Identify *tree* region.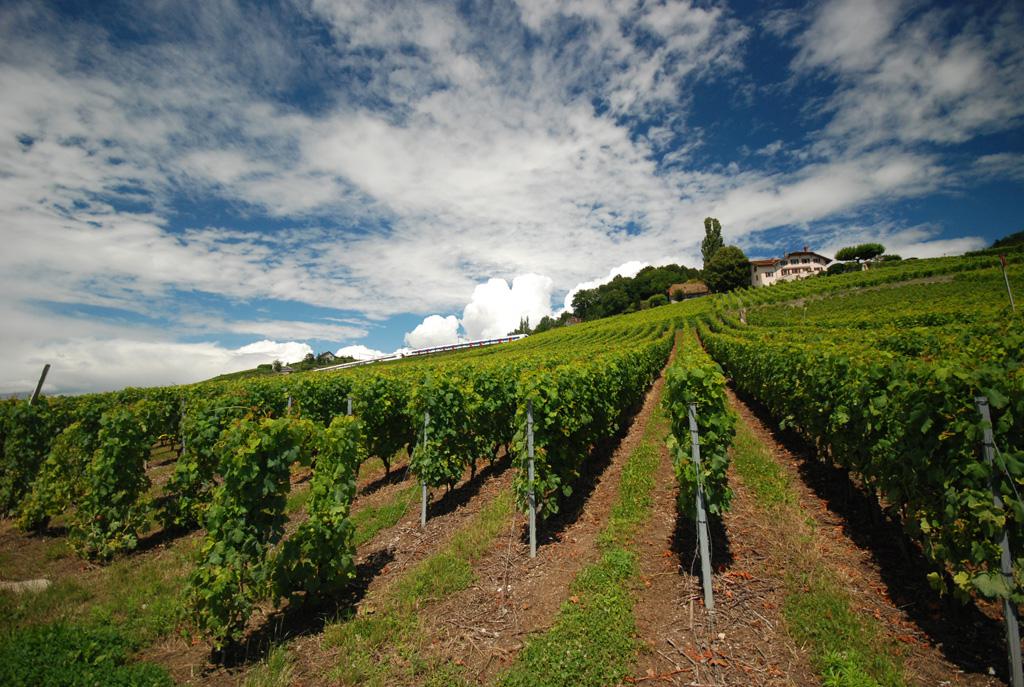
Region: BBox(636, 260, 697, 296).
